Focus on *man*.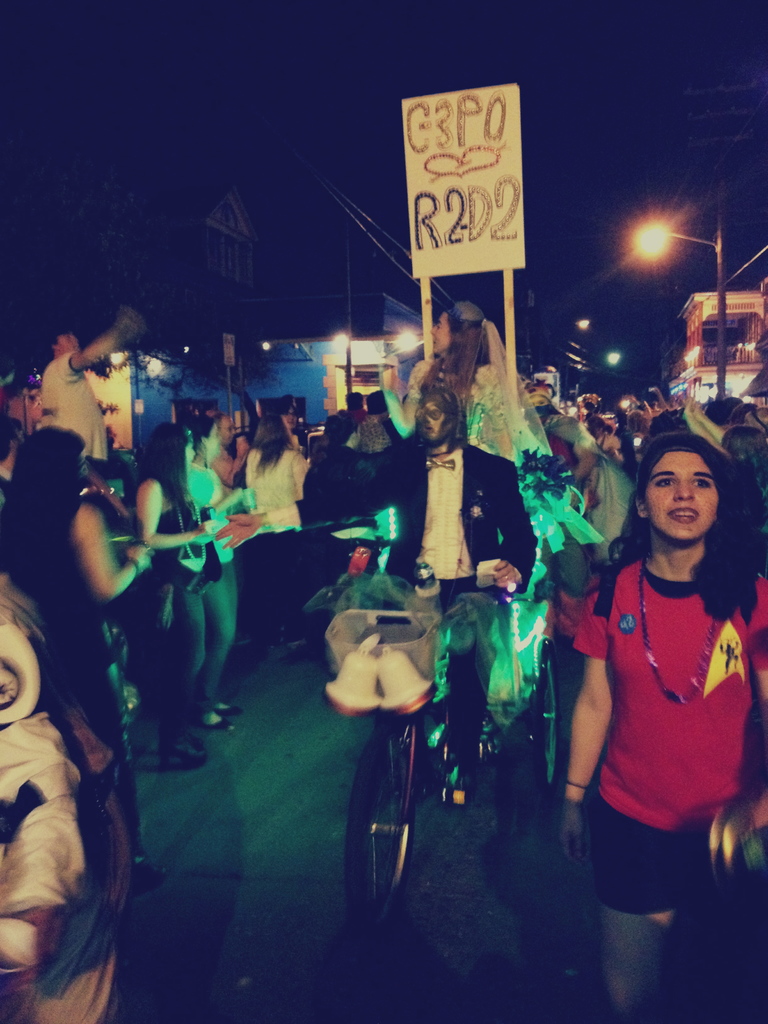
Focused at 356, 390, 392, 456.
